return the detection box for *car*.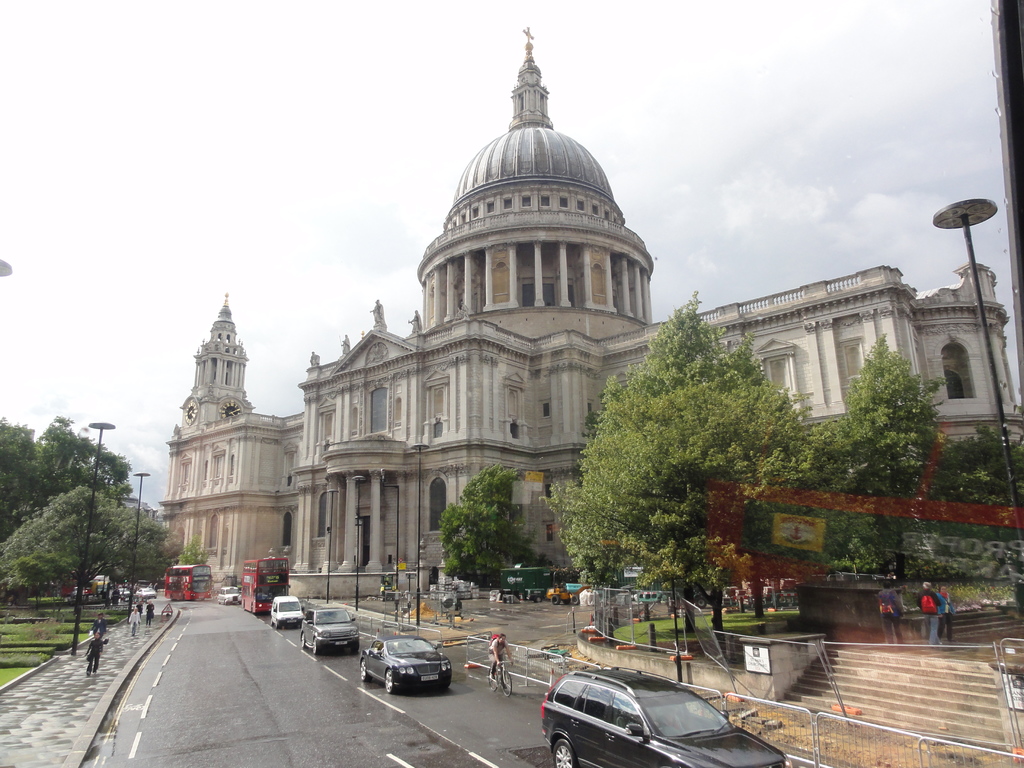
locate(220, 584, 241, 605).
